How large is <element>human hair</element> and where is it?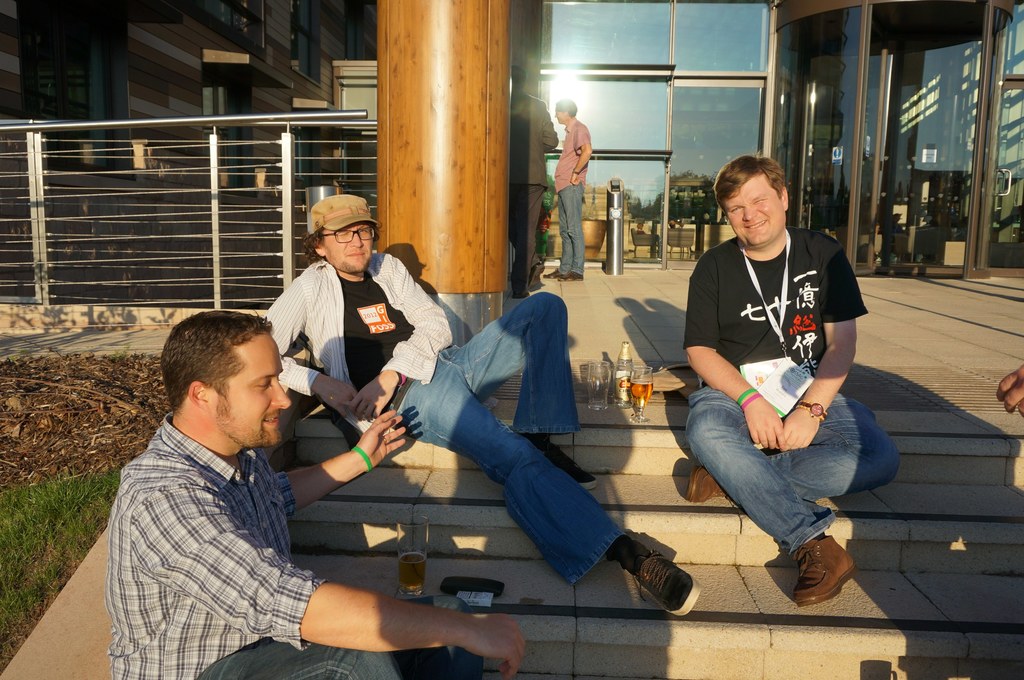
Bounding box: (x1=555, y1=98, x2=579, y2=118).
